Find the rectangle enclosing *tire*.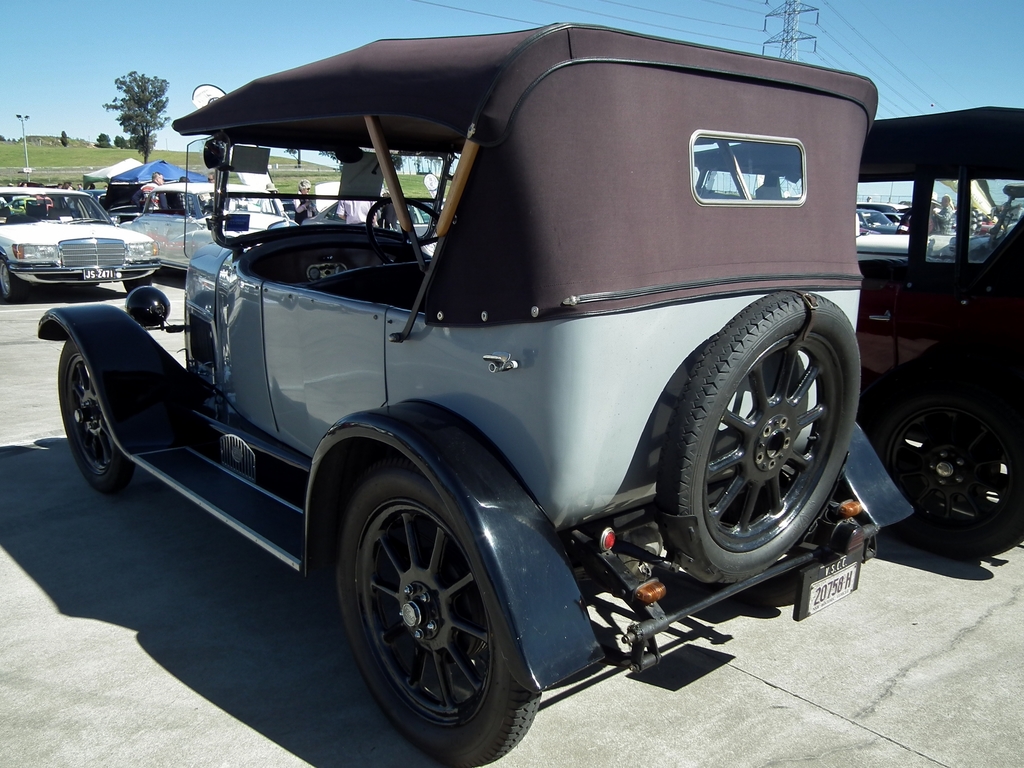
(x1=668, y1=292, x2=860, y2=612).
